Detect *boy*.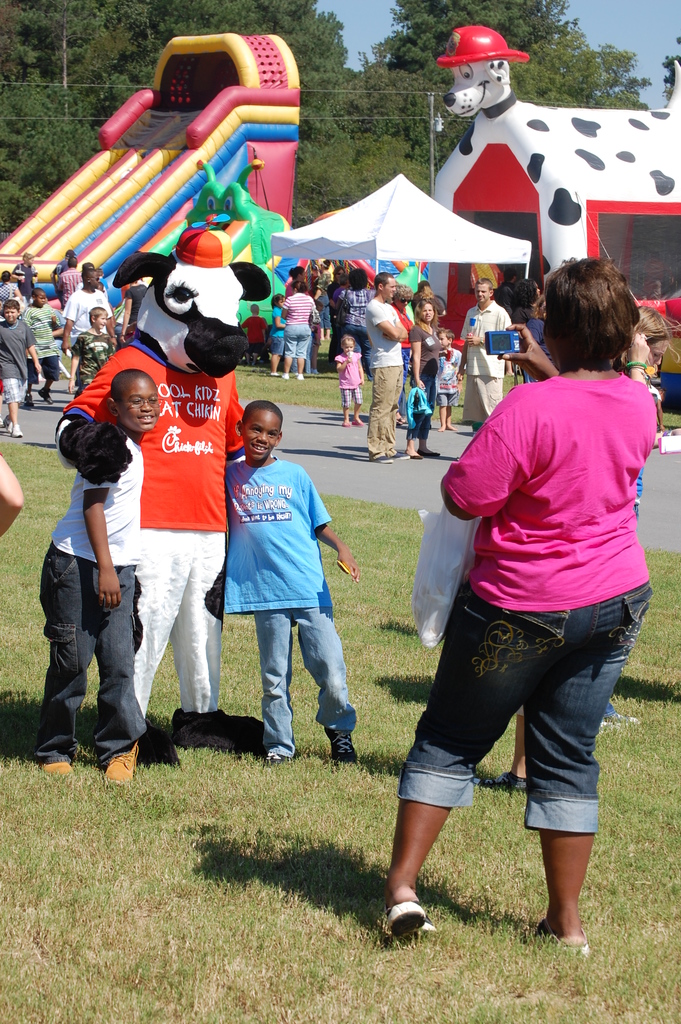
Detected at [x1=19, y1=287, x2=61, y2=402].
